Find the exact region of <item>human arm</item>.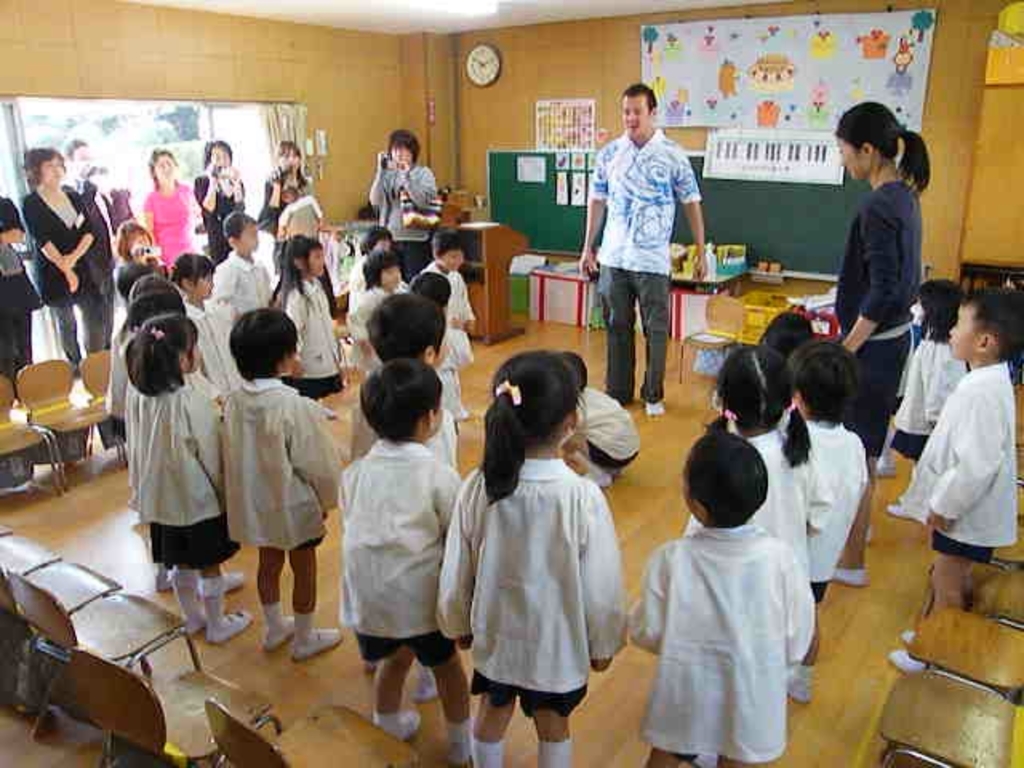
Exact region: 112, 341, 133, 416.
